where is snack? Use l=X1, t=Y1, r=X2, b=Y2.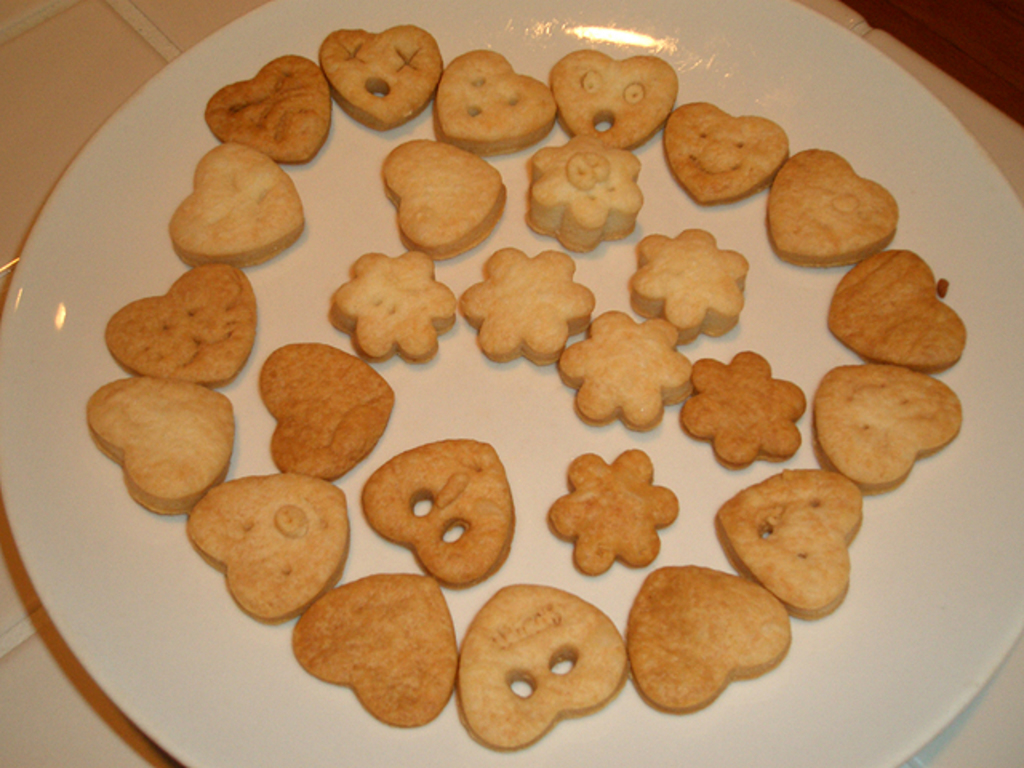
l=192, t=474, r=342, b=619.
